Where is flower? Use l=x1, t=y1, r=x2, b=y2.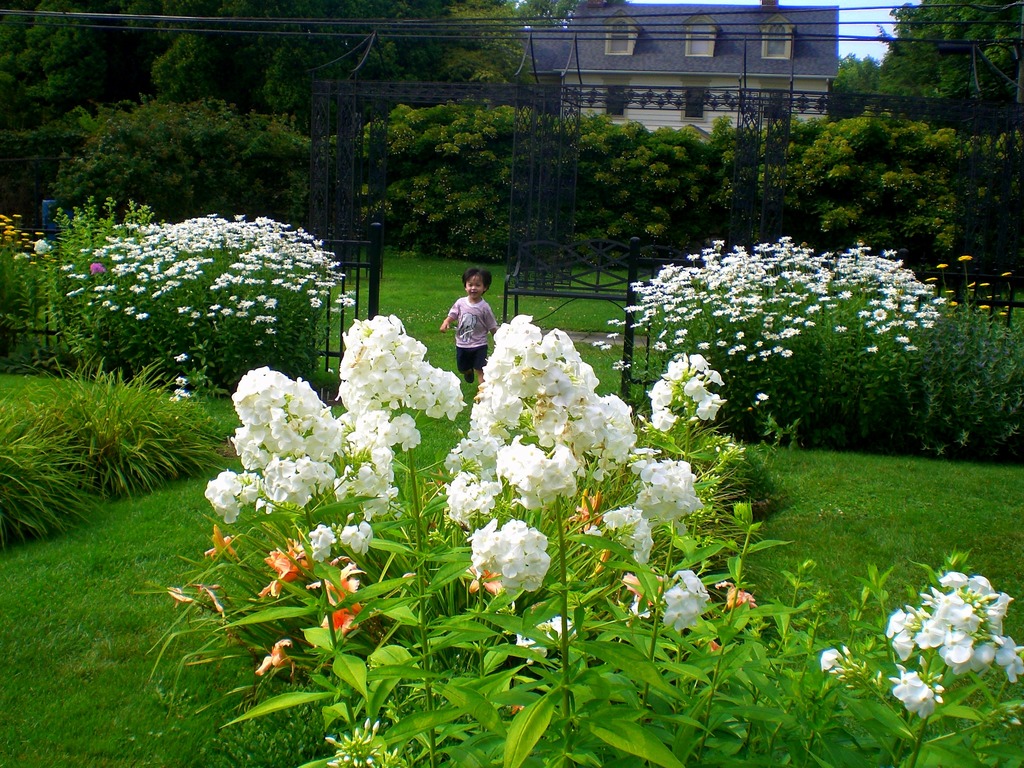
l=252, t=337, r=263, b=347.
